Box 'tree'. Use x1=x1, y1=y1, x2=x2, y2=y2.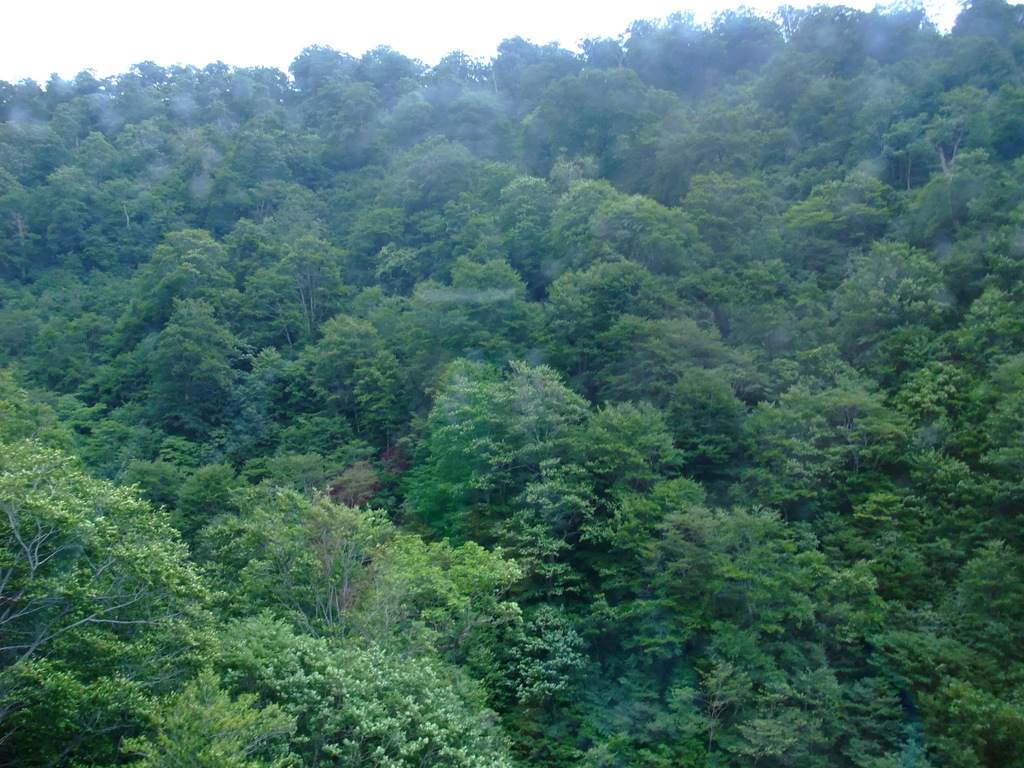
x1=578, y1=627, x2=800, y2=764.
